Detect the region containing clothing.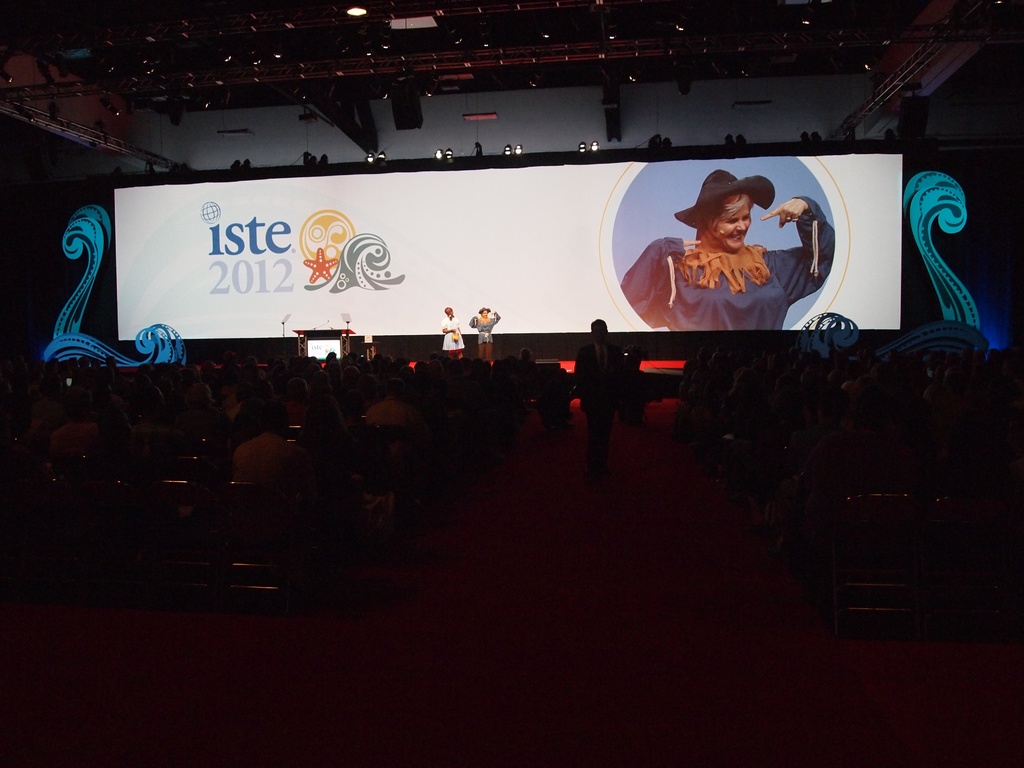
643 184 832 326.
